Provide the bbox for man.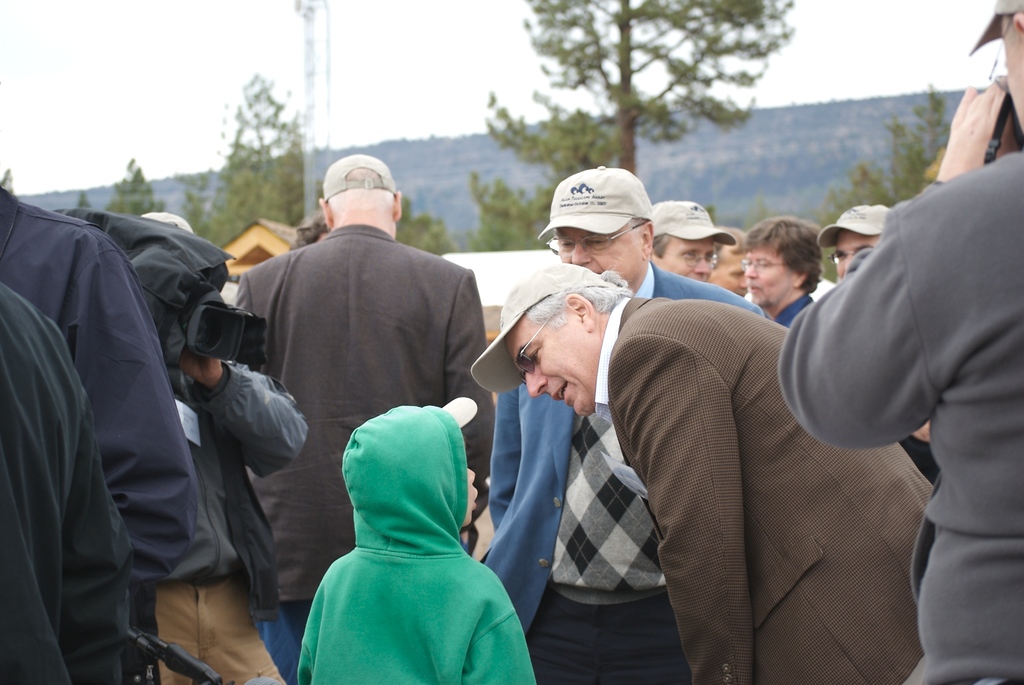
{"left": 474, "top": 256, "right": 932, "bottom": 684}.
